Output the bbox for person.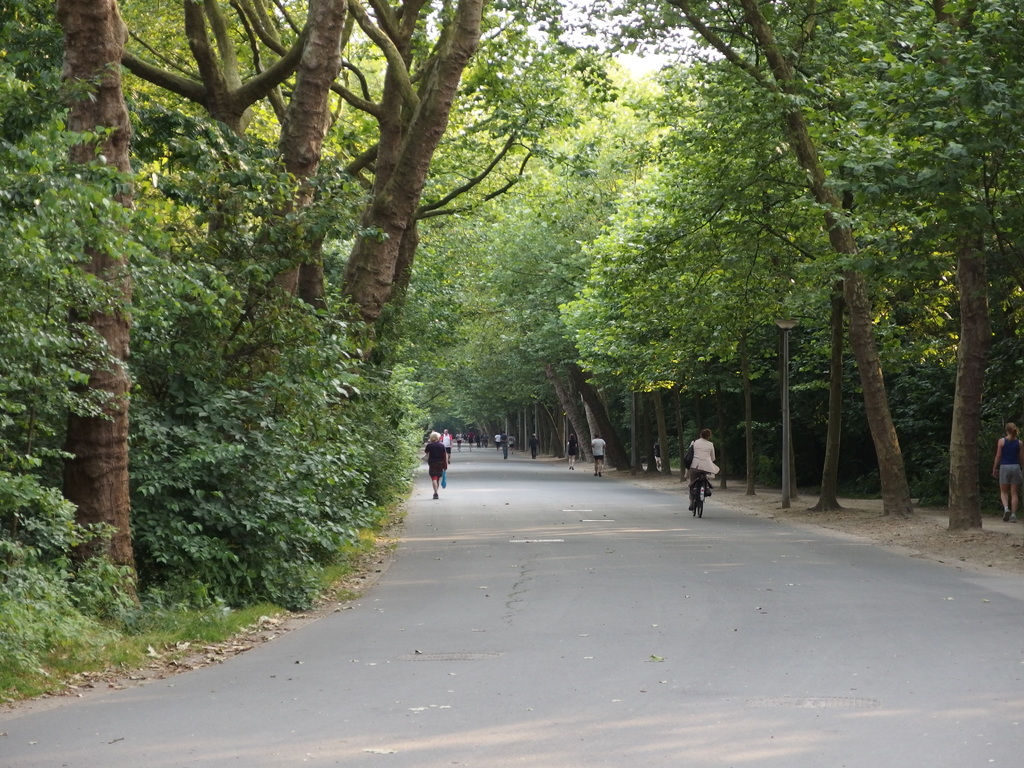
423 429 450 497.
